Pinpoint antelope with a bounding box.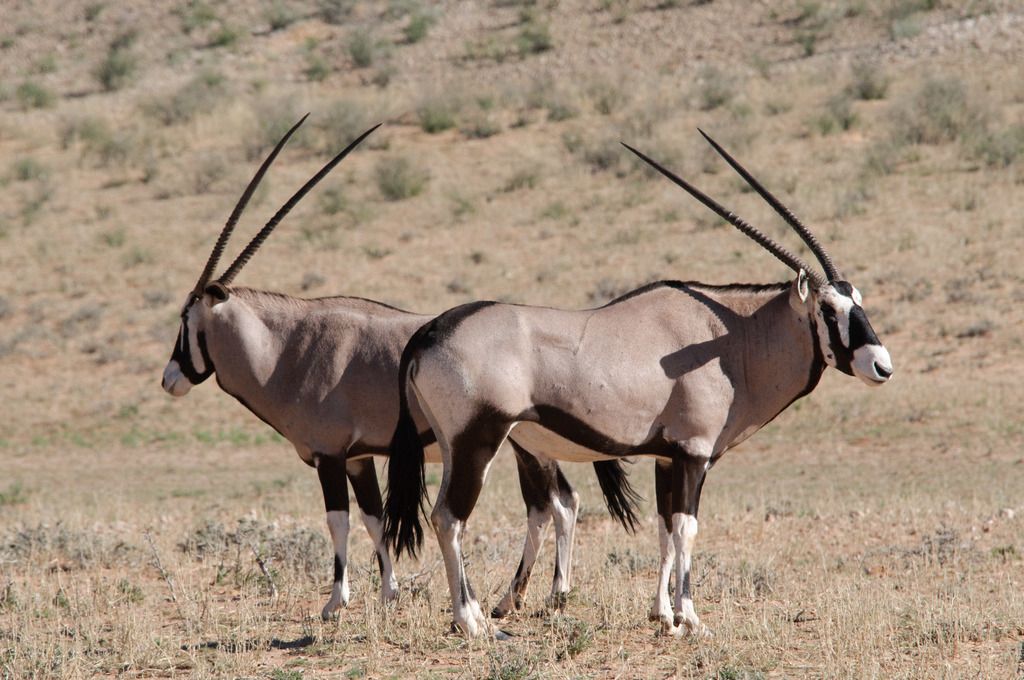
[161,109,583,622].
